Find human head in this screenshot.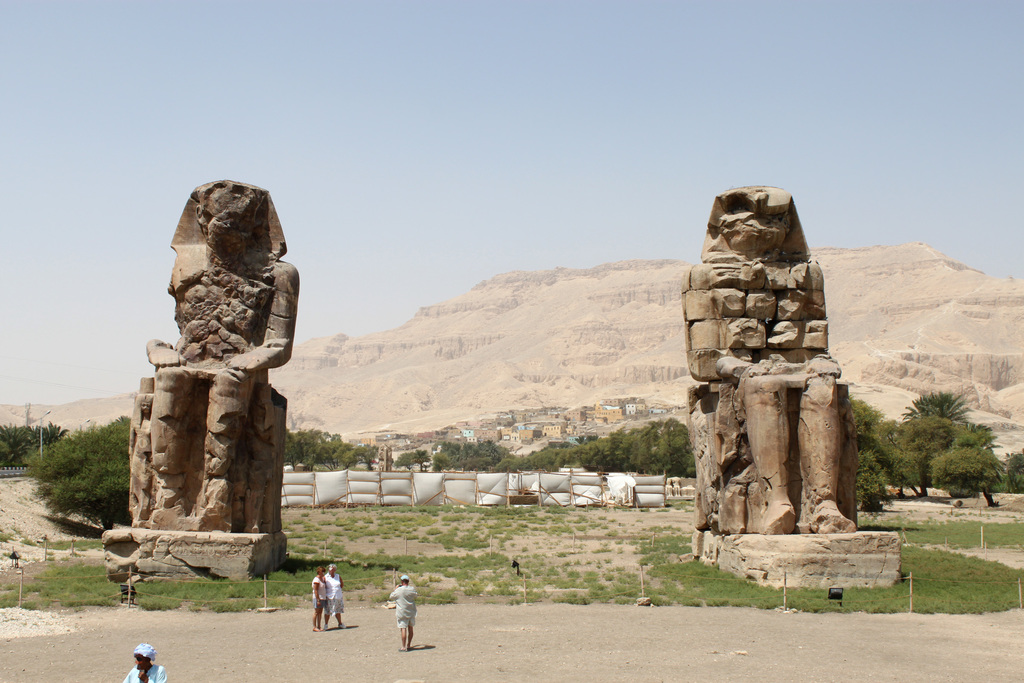
The bounding box for human head is pyautogui.locateOnScreen(316, 565, 327, 578).
